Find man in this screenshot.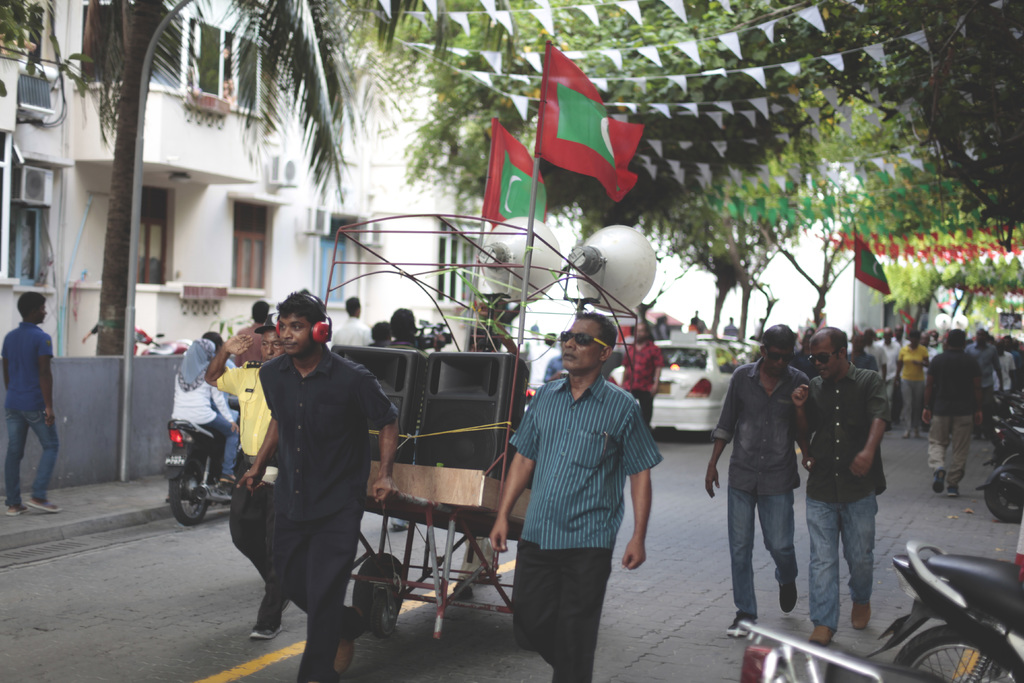
The bounding box for man is left=332, top=295, right=372, bottom=345.
